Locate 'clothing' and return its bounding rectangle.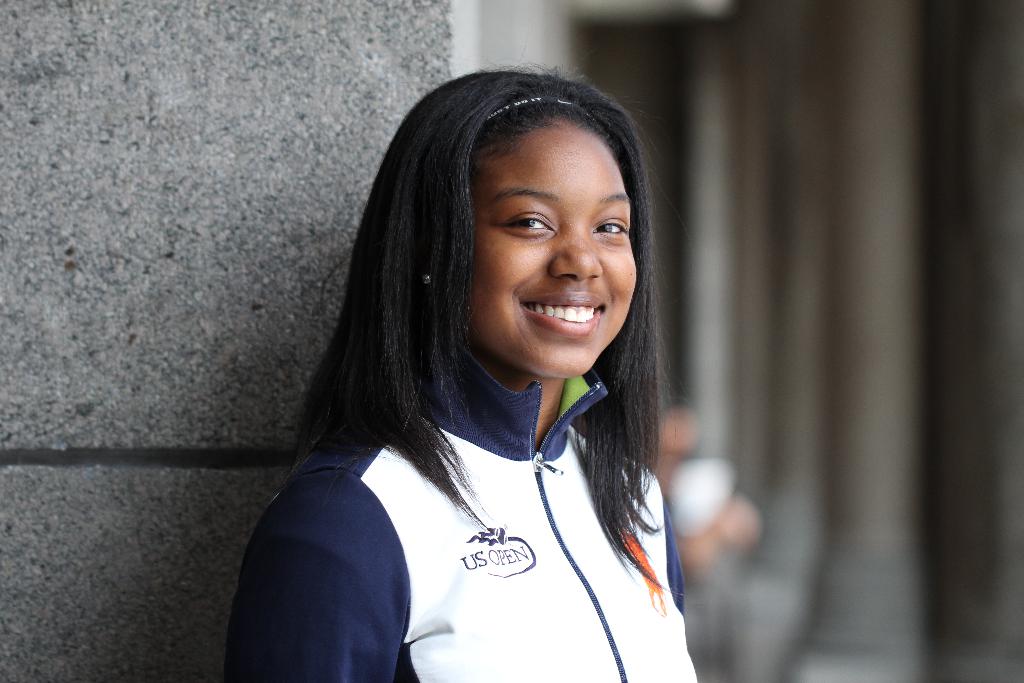
250, 308, 694, 668.
